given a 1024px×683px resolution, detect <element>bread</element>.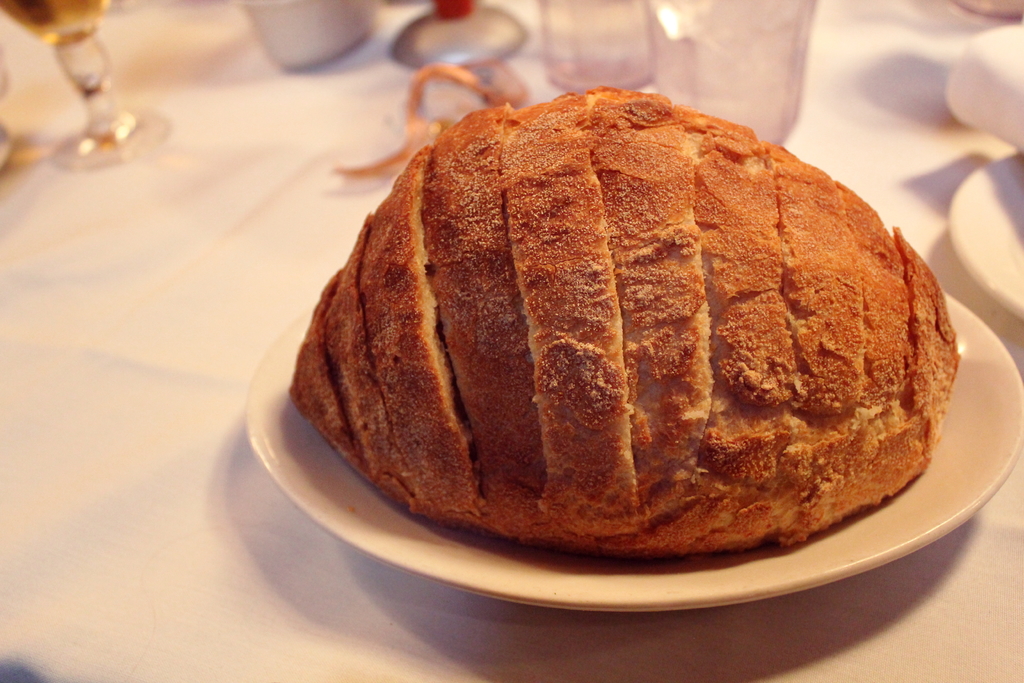
box(283, 86, 970, 542).
